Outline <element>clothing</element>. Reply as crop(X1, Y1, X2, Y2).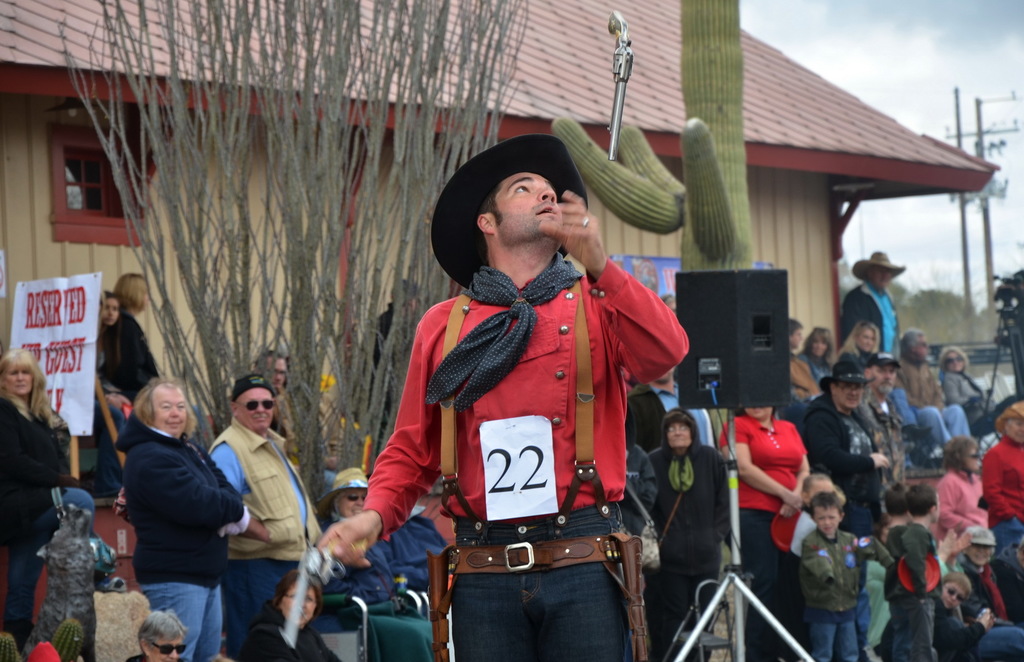
crop(227, 562, 291, 658).
